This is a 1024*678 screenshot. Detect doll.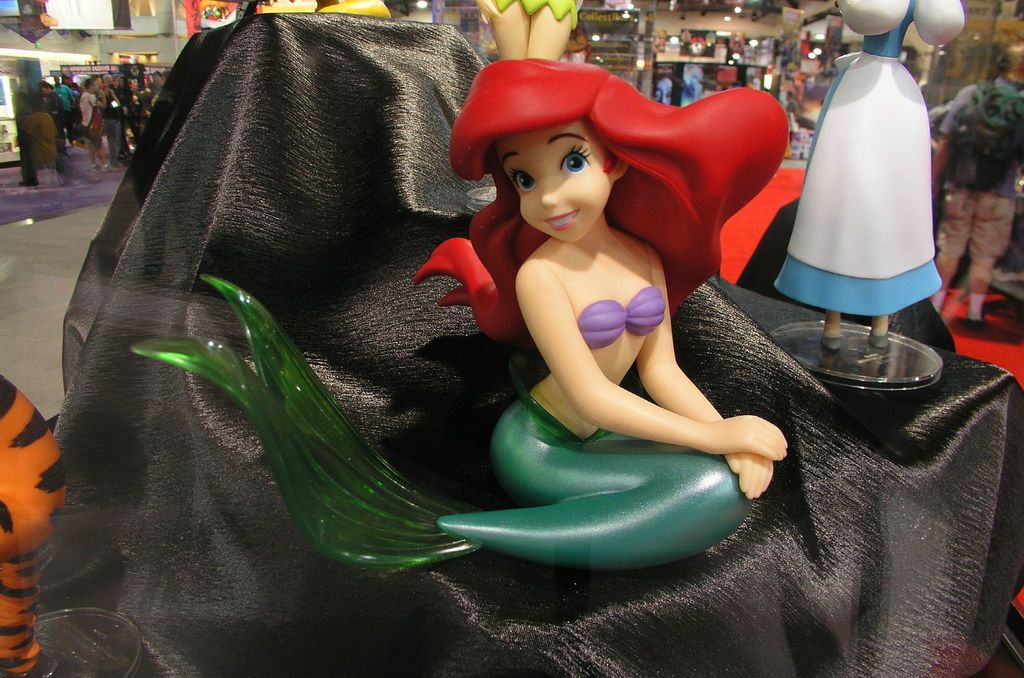
crop(476, 0, 586, 63).
